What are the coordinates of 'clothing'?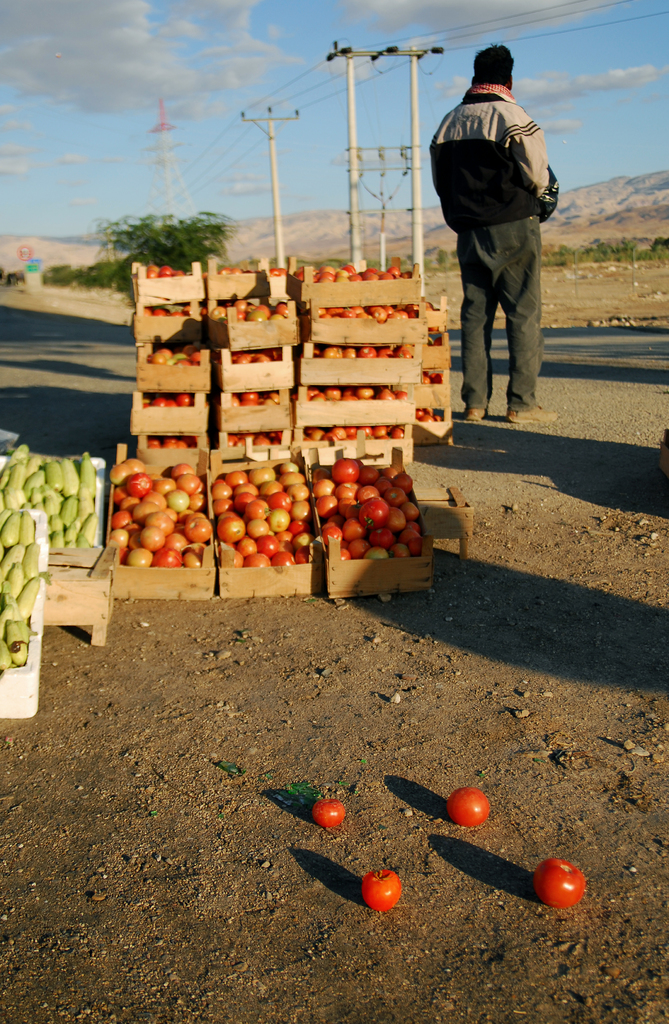
<bbox>430, 37, 566, 399</bbox>.
